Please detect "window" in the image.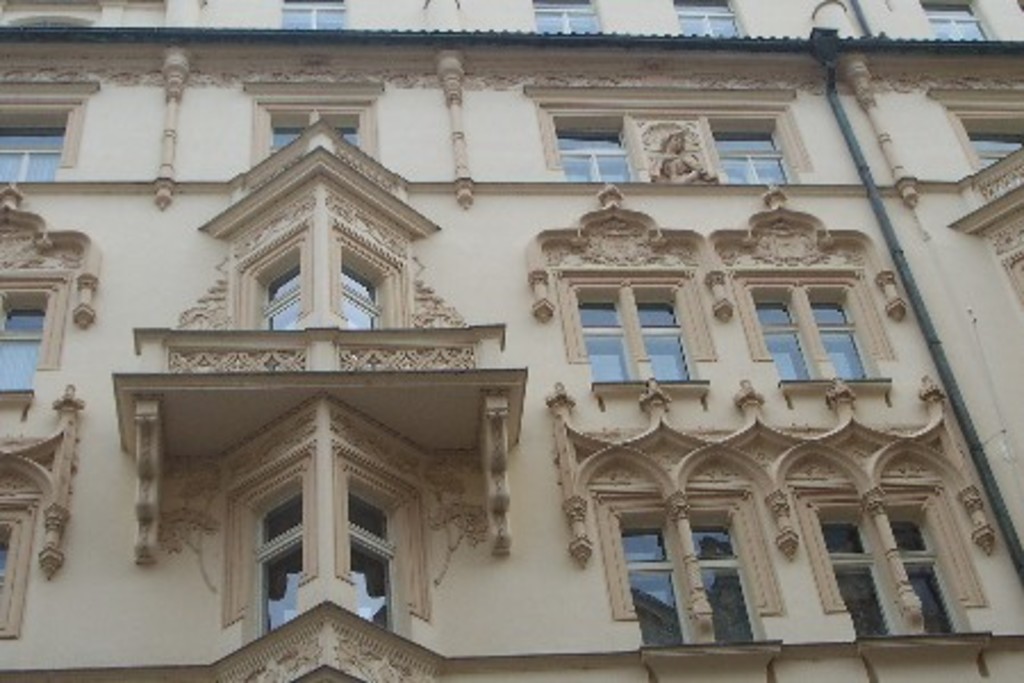
0, 112, 66, 180.
